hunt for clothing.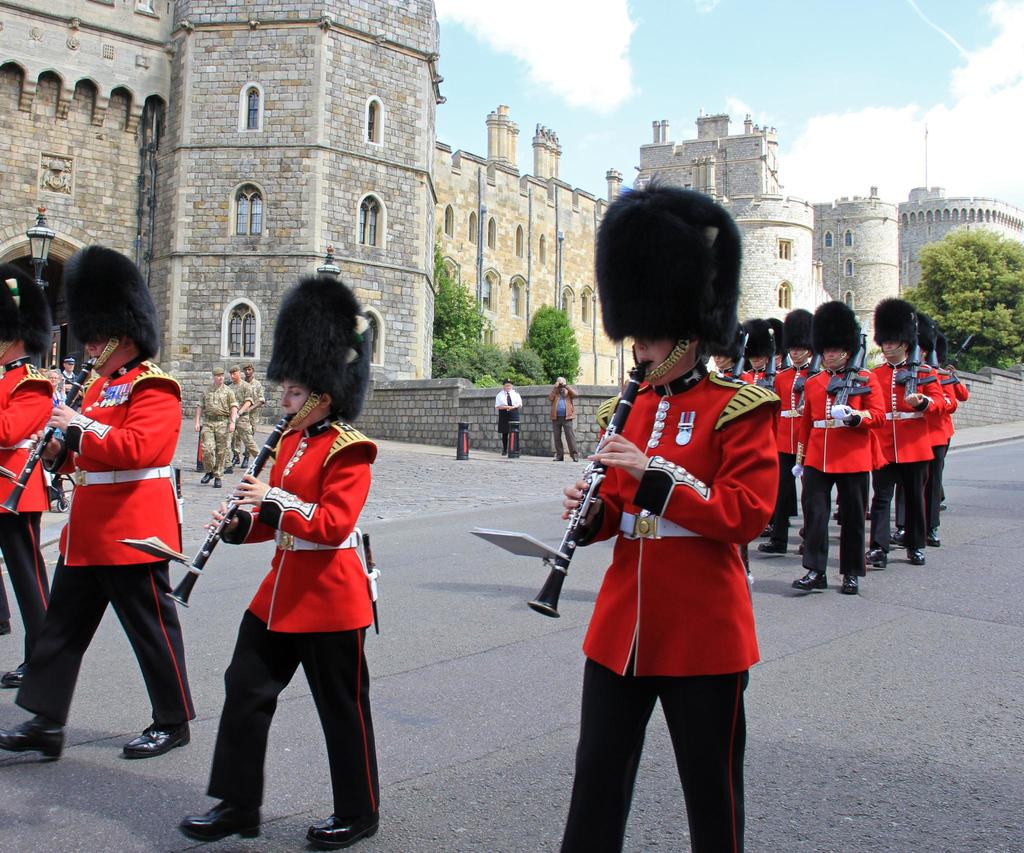
Hunted down at bbox=[196, 378, 237, 478].
